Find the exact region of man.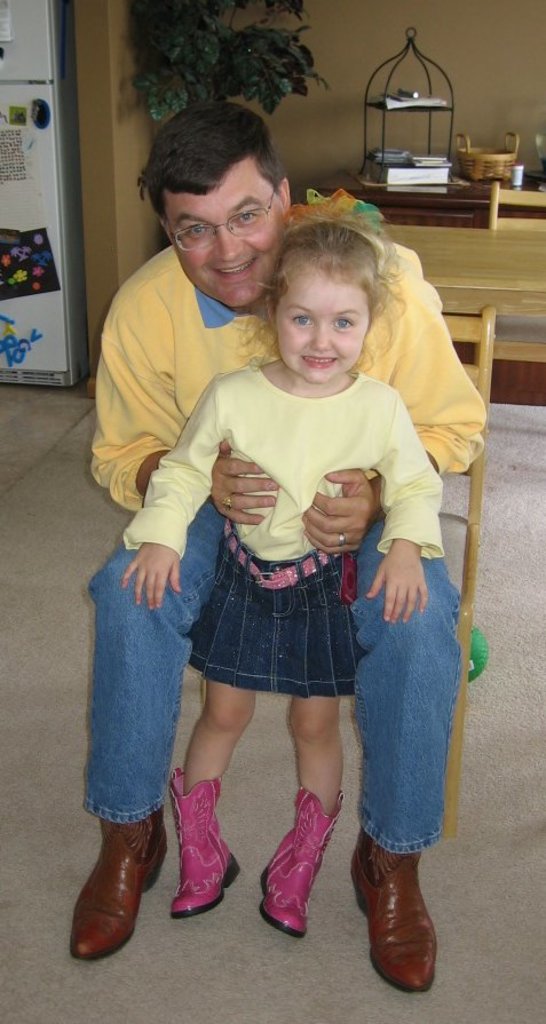
Exact region: 55 85 491 997.
